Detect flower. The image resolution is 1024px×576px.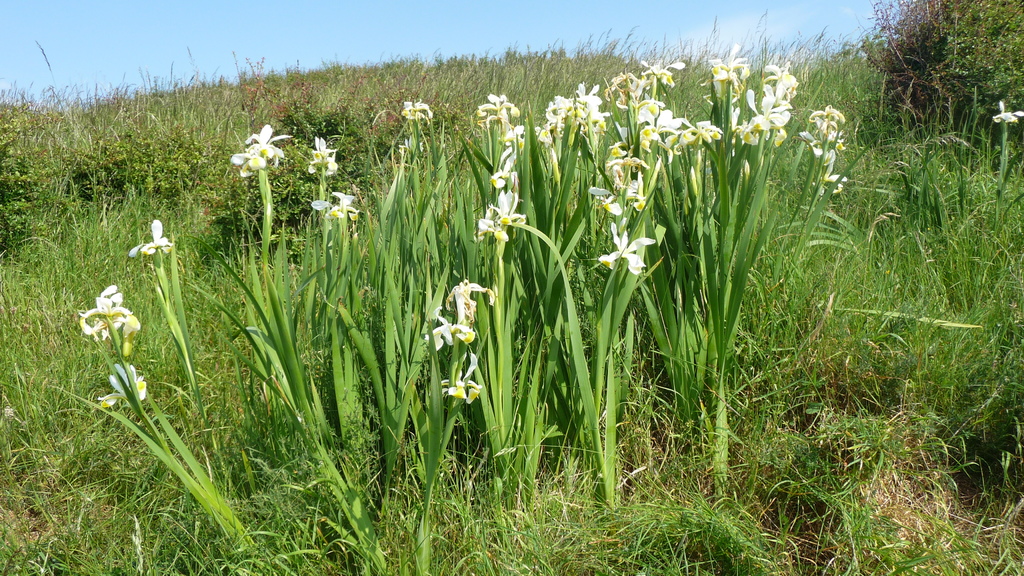
<bbox>131, 212, 172, 259</bbox>.
